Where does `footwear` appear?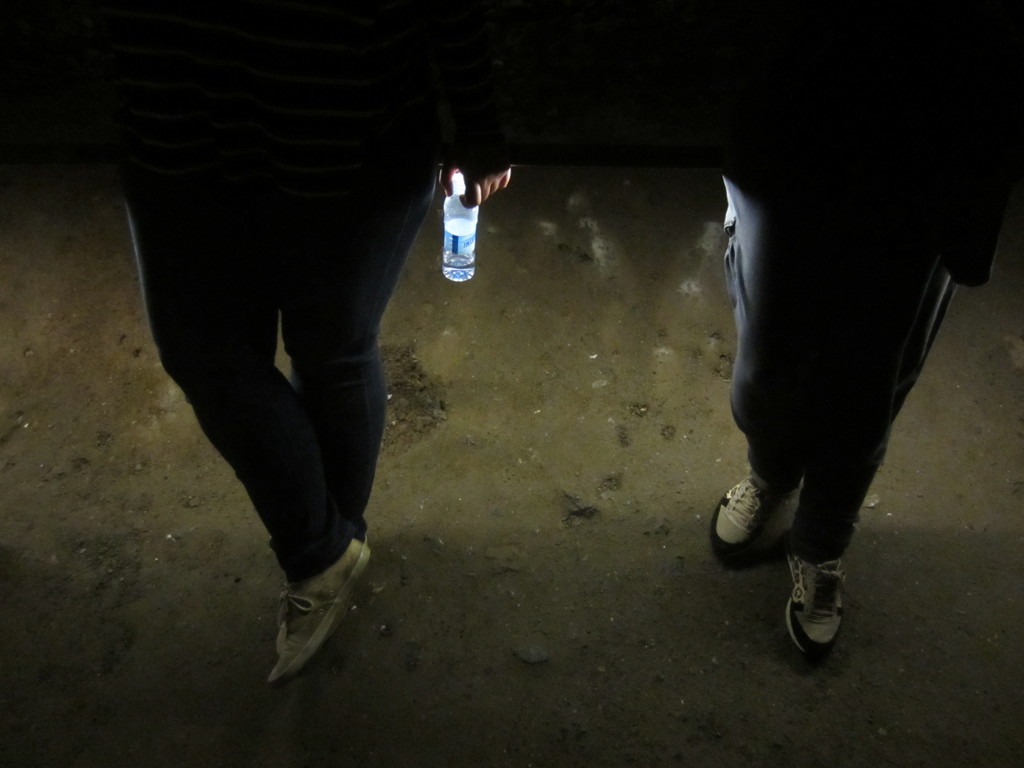
Appears at l=788, t=559, r=863, b=664.
